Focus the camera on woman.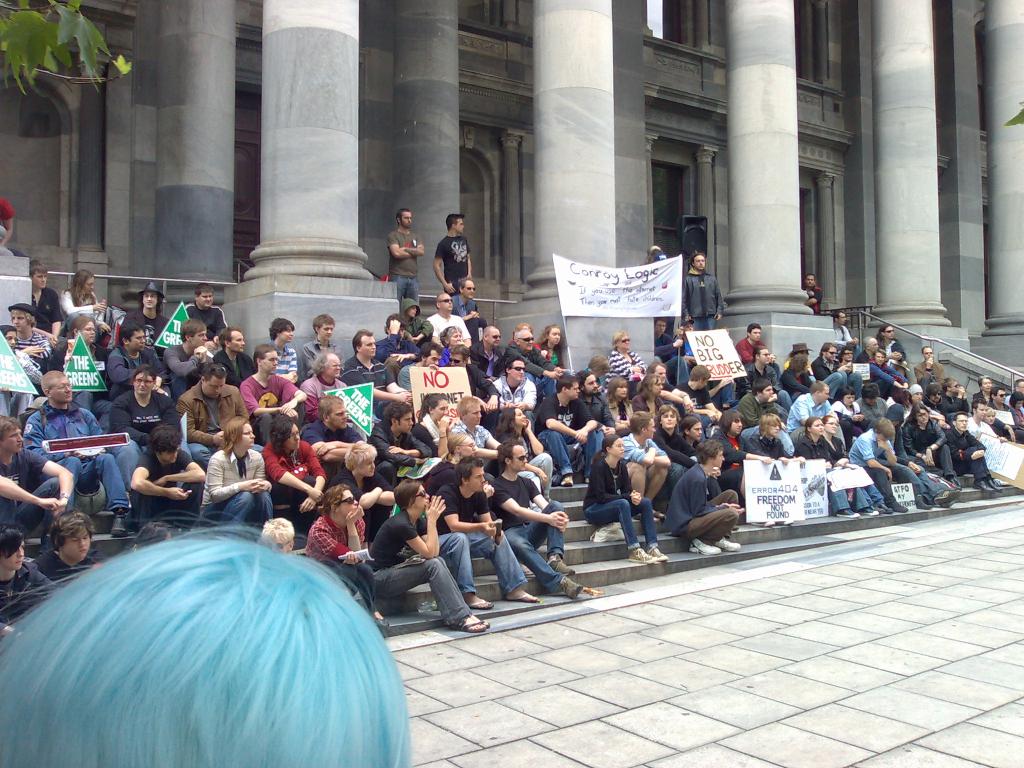
Focus region: locate(200, 414, 269, 532).
